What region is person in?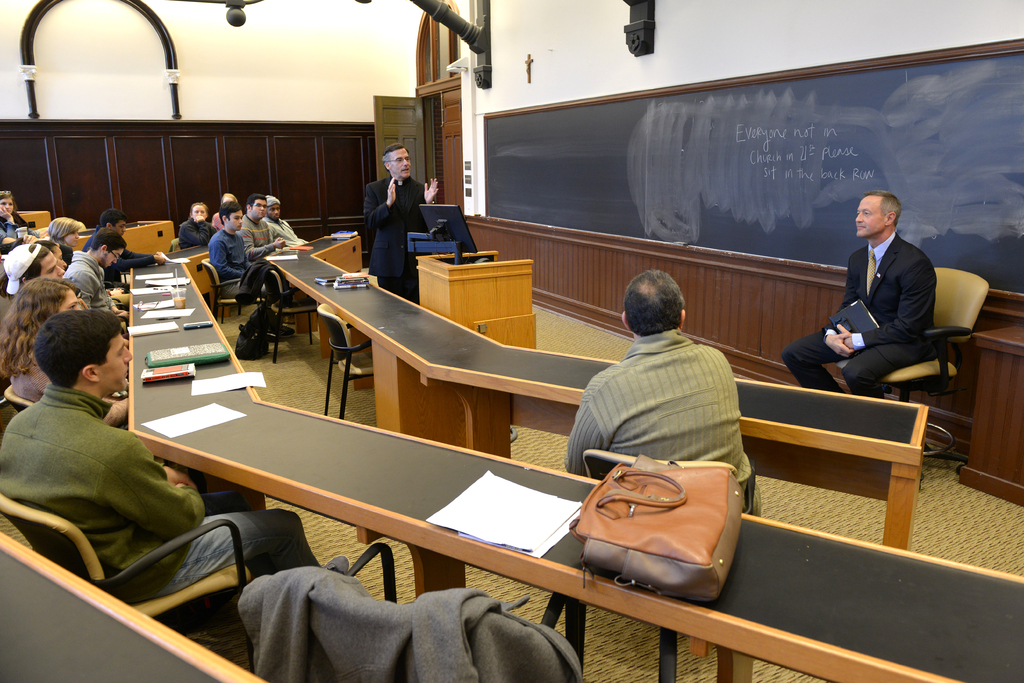
(207,190,237,228).
